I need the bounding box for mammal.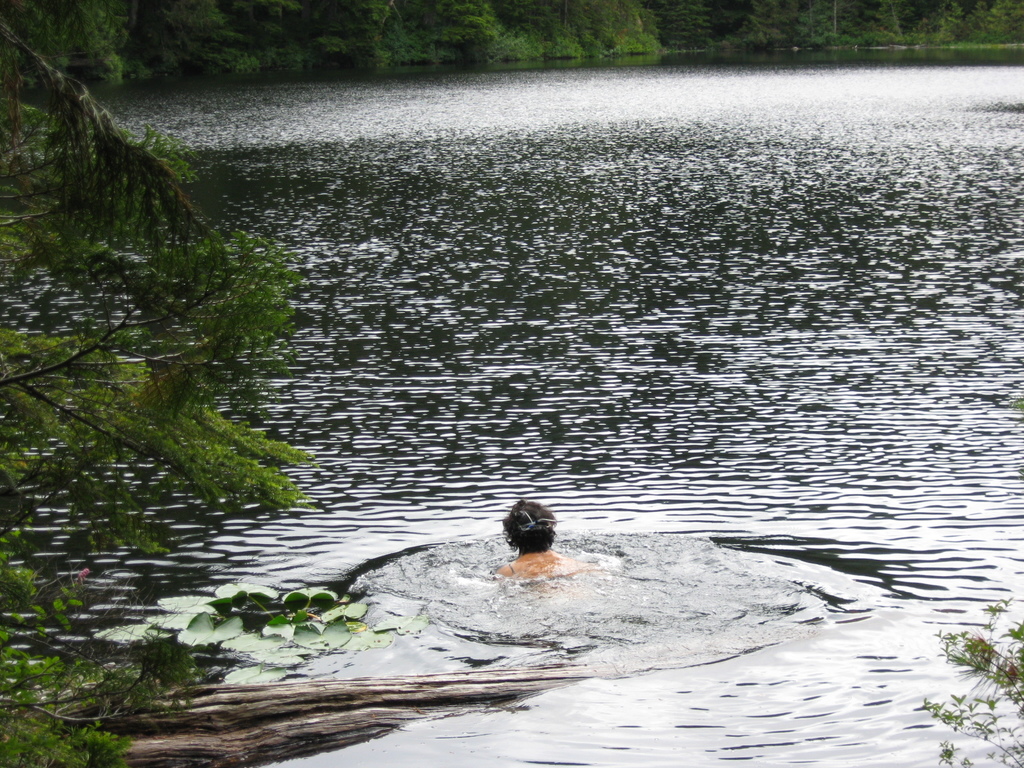
Here it is: [499,493,598,584].
